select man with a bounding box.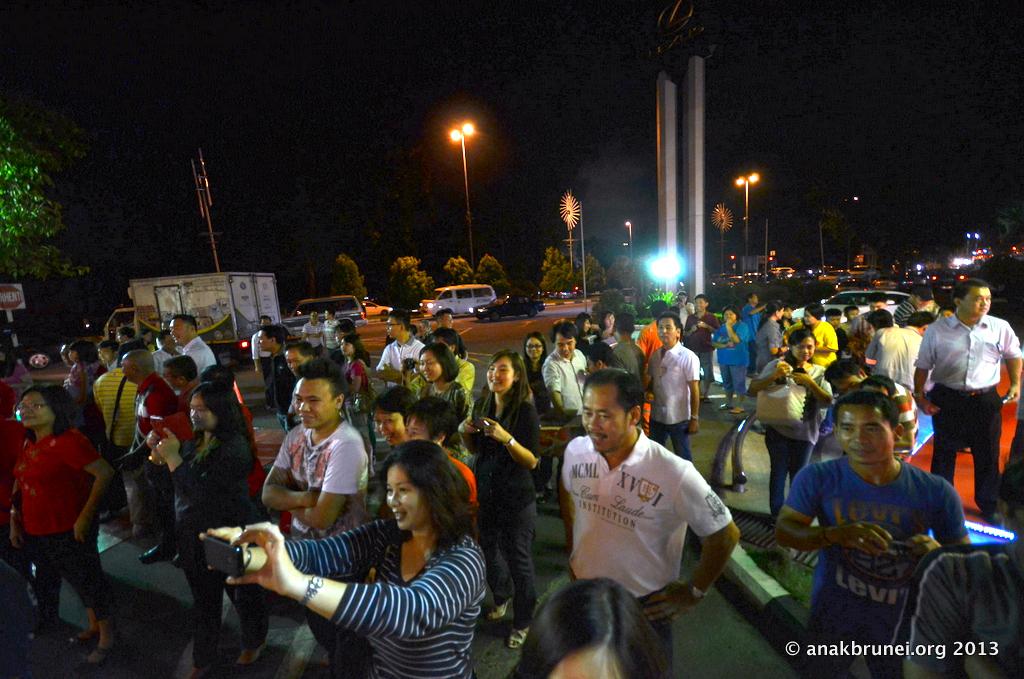
(898, 278, 1021, 530).
